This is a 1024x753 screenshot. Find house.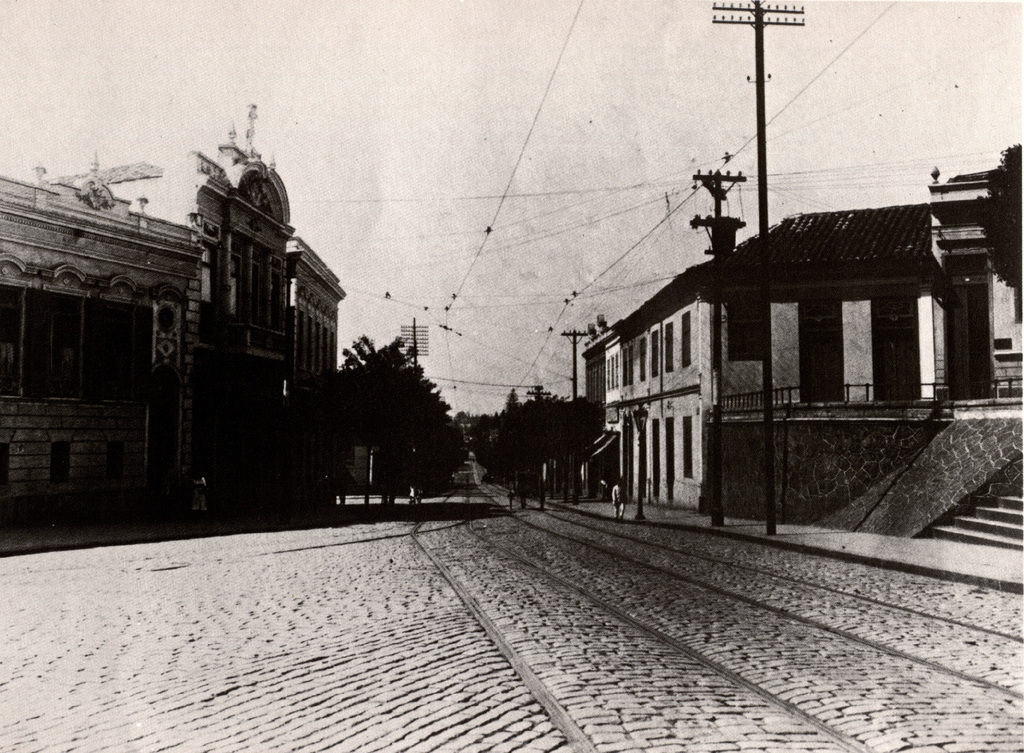
Bounding box: left=515, top=96, right=1017, bottom=571.
